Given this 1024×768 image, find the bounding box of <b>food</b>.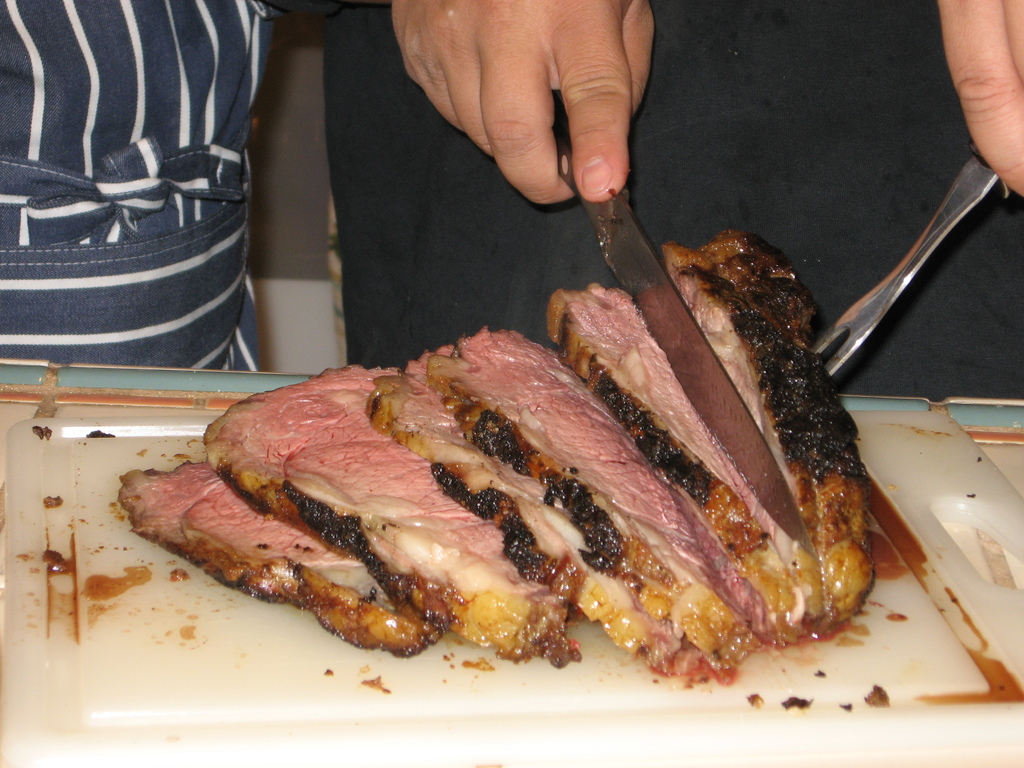
region(41, 550, 72, 575).
